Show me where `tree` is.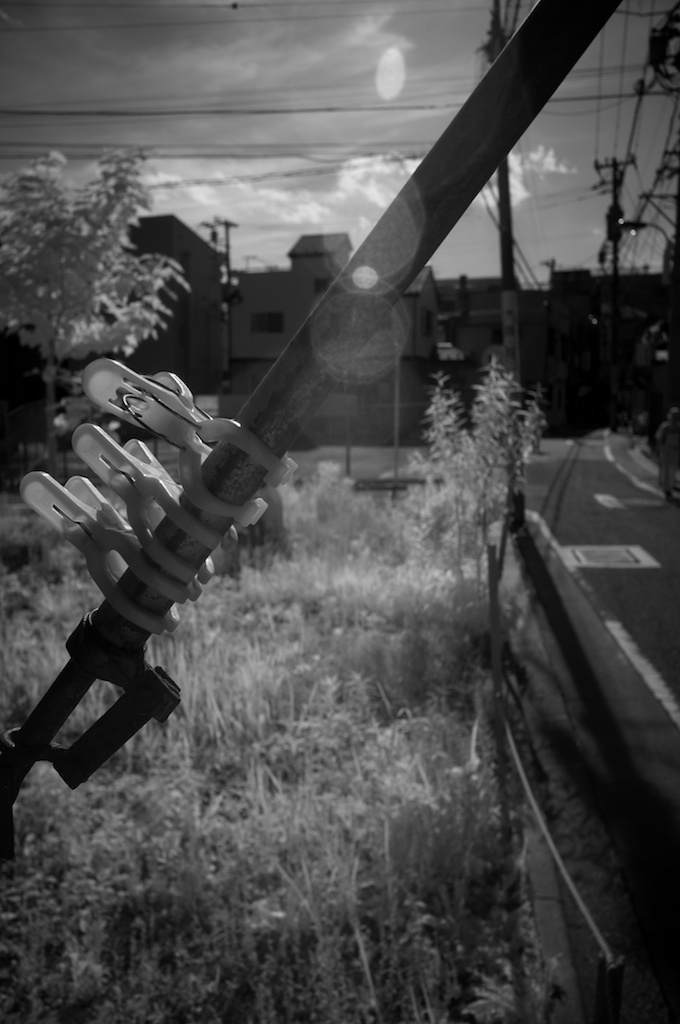
`tree` is at 414, 359, 546, 668.
